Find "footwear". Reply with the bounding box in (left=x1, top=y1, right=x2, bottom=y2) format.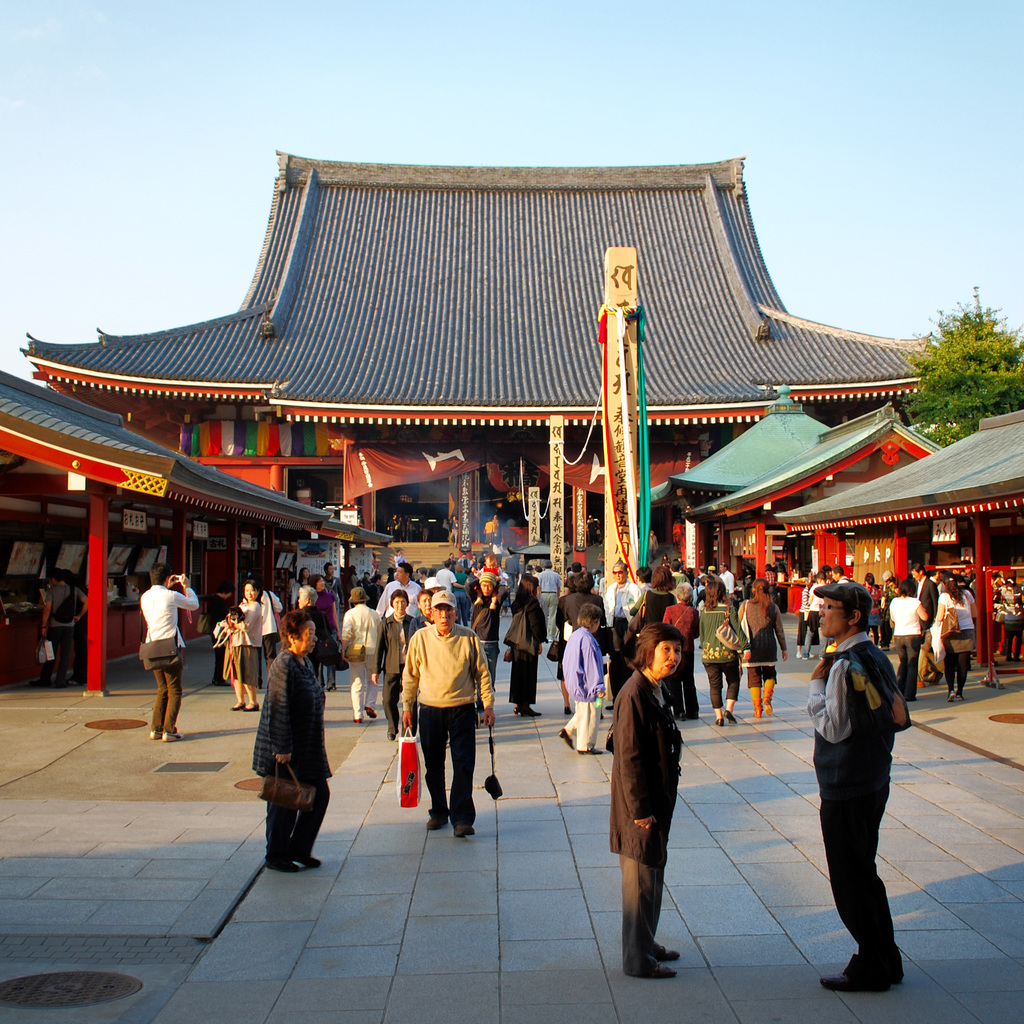
(left=513, top=705, right=544, bottom=719).
